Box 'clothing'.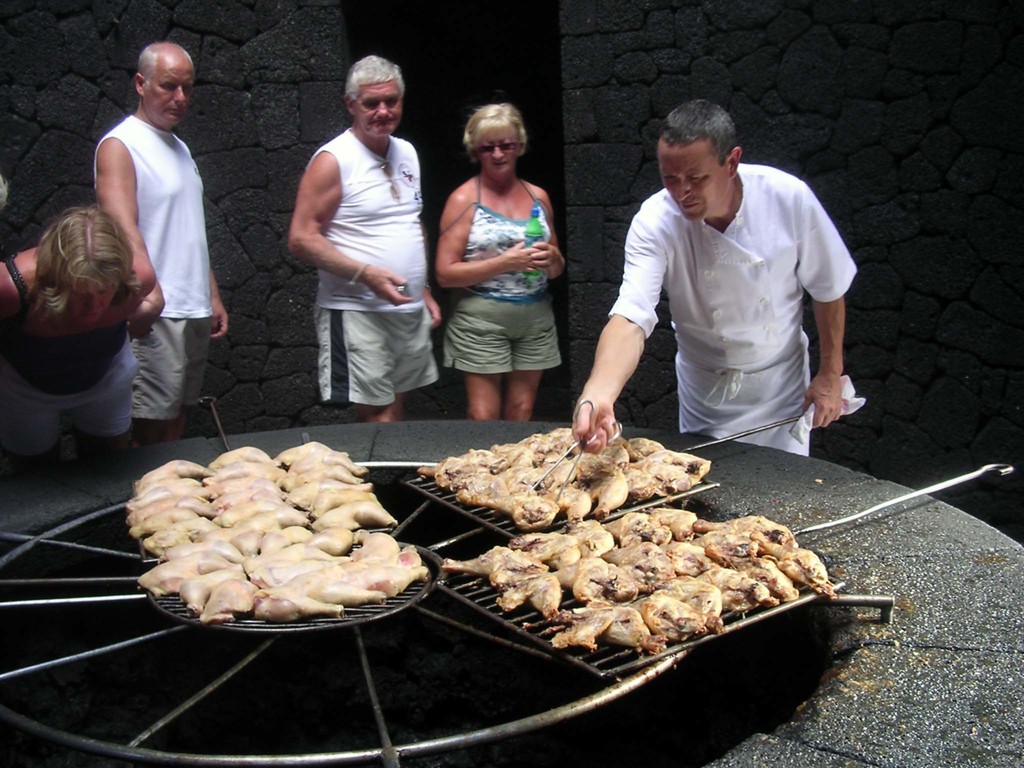
detection(438, 180, 559, 375).
